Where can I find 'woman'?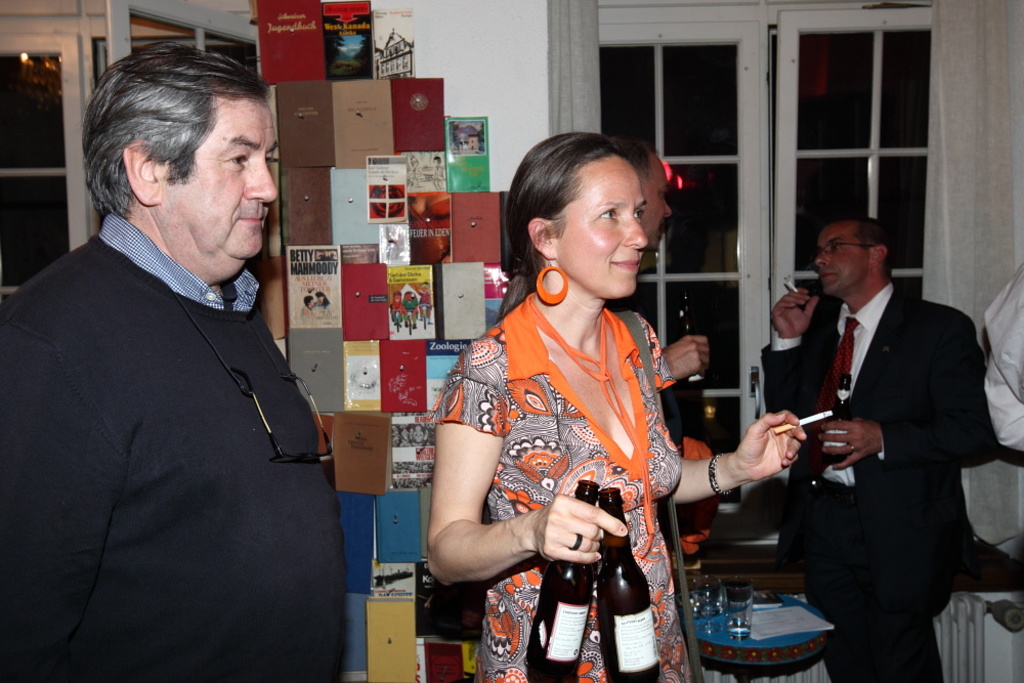
You can find it at bbox=(395, 159, 777, 663).
